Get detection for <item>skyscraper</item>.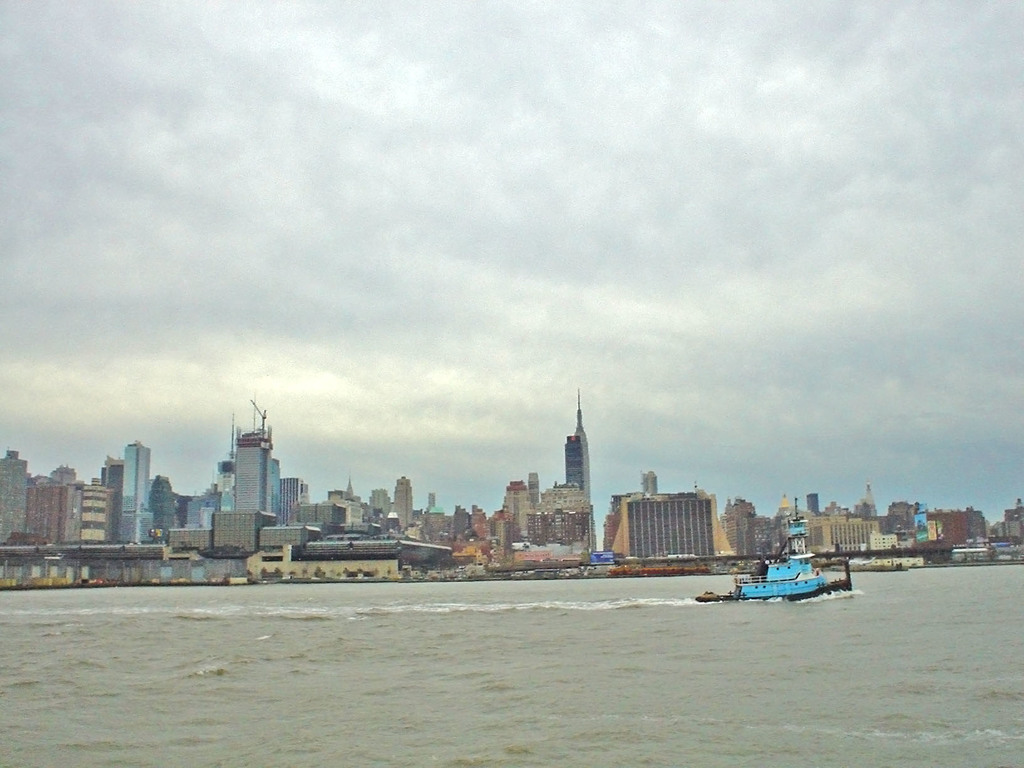
Detection: [left=3, top=446, right=33, bottom=544].
